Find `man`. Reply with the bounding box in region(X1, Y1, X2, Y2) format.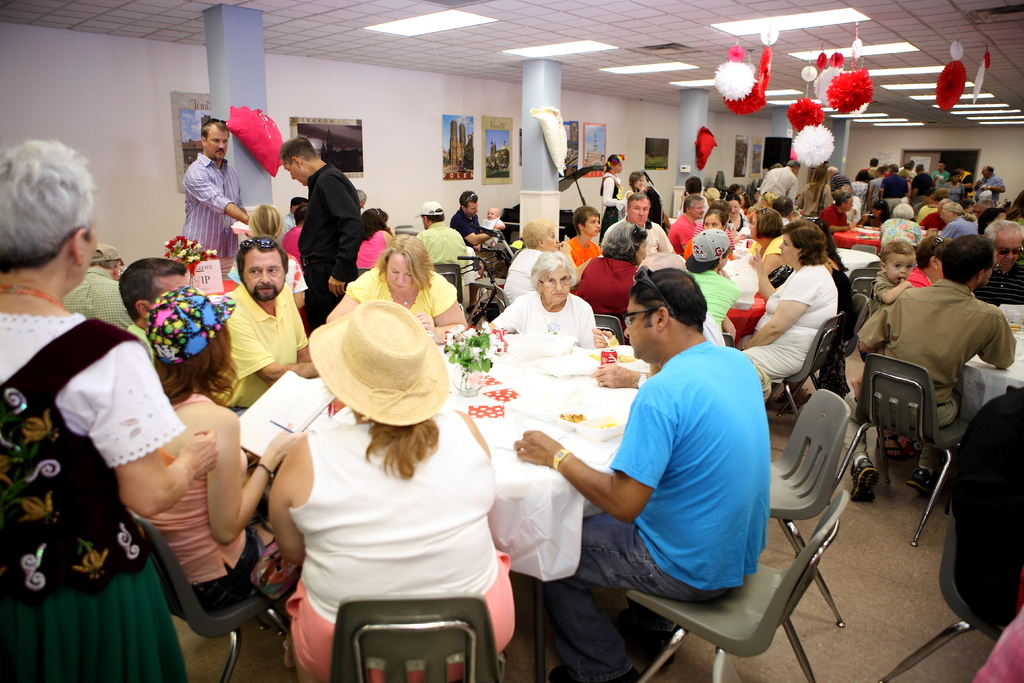
region(606, 193, 669, 257).
